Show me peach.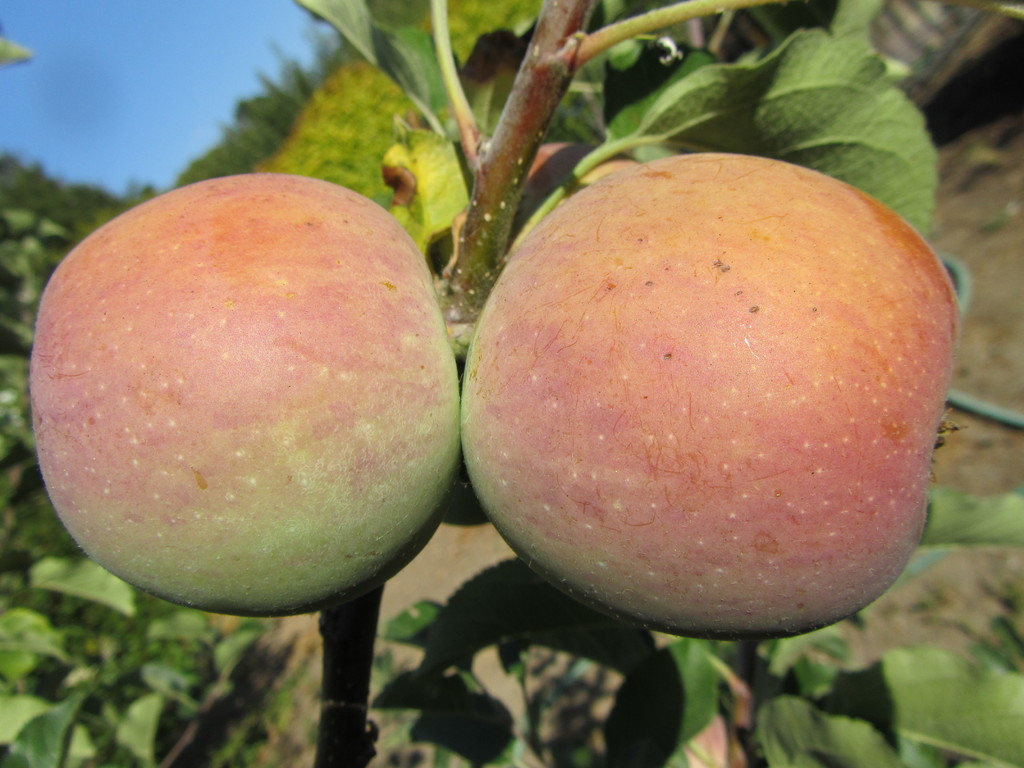
peach is here: bbox=[460, 150, 959, 637].
